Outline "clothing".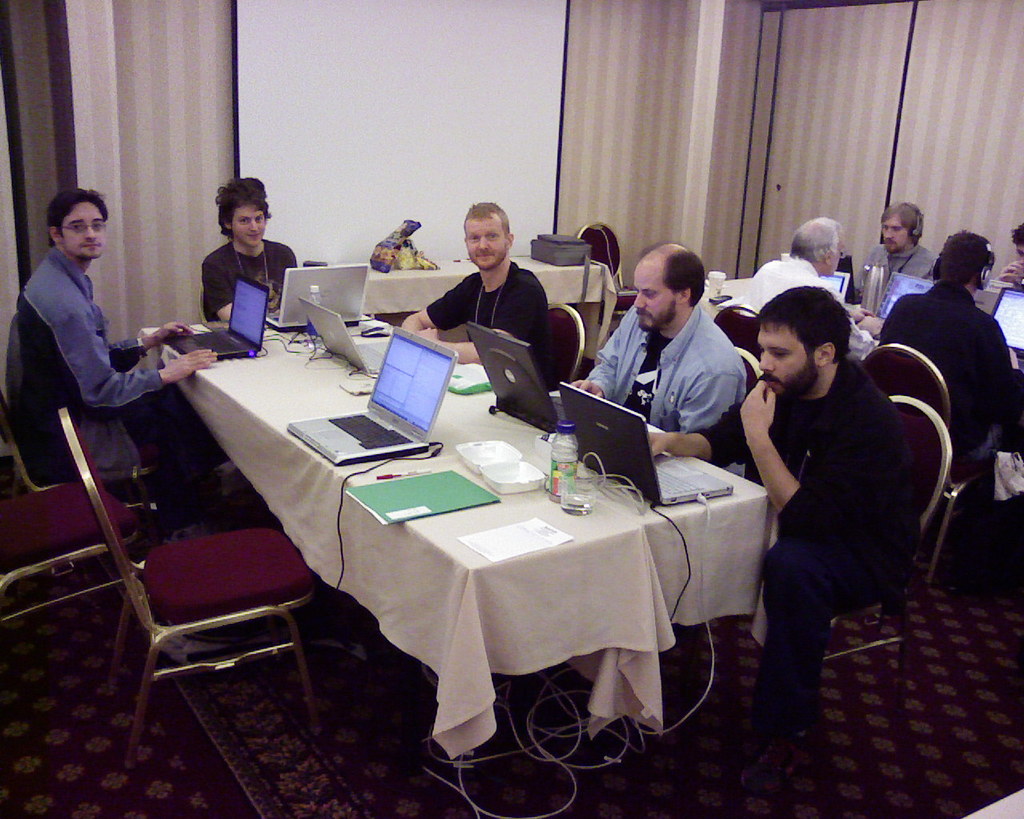
Outline: [left=202, top=239, right=301, bottom=318].
